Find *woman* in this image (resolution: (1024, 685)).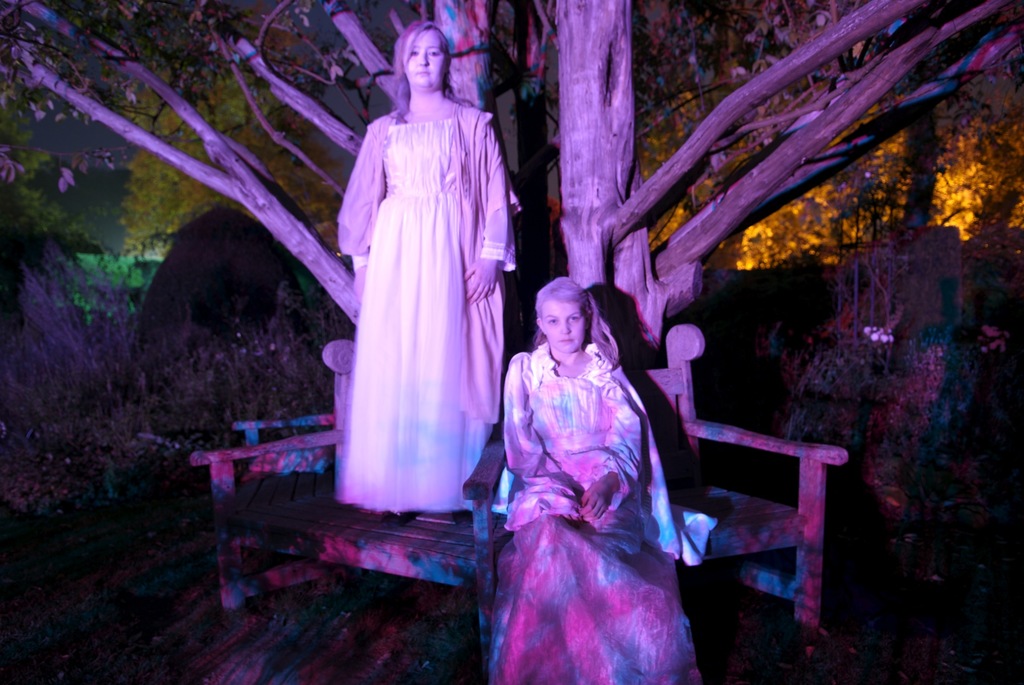
[468,268,710,684].
